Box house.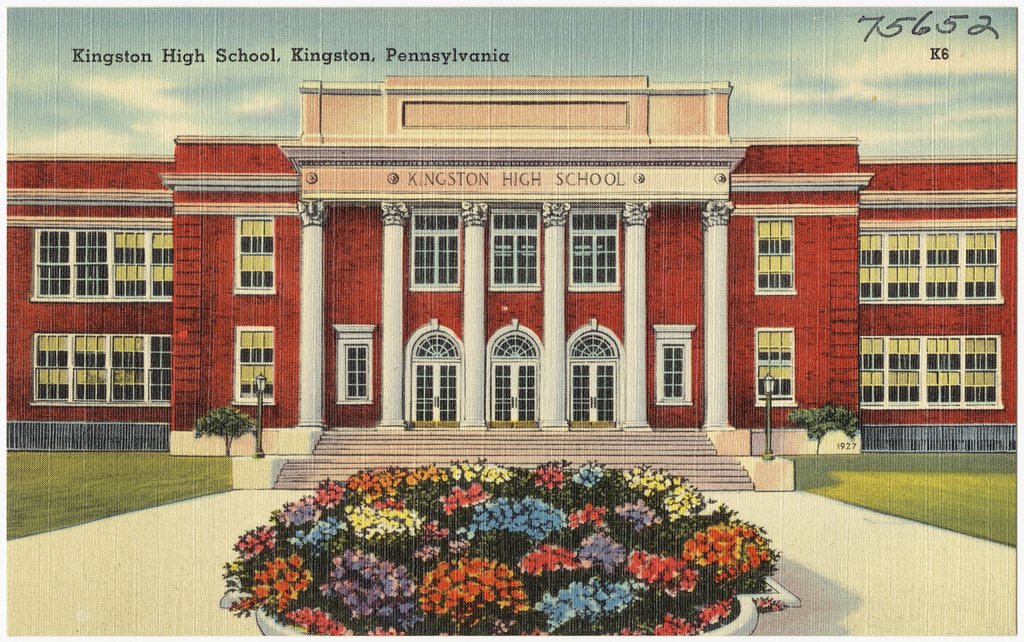
0/78/1023/446.
